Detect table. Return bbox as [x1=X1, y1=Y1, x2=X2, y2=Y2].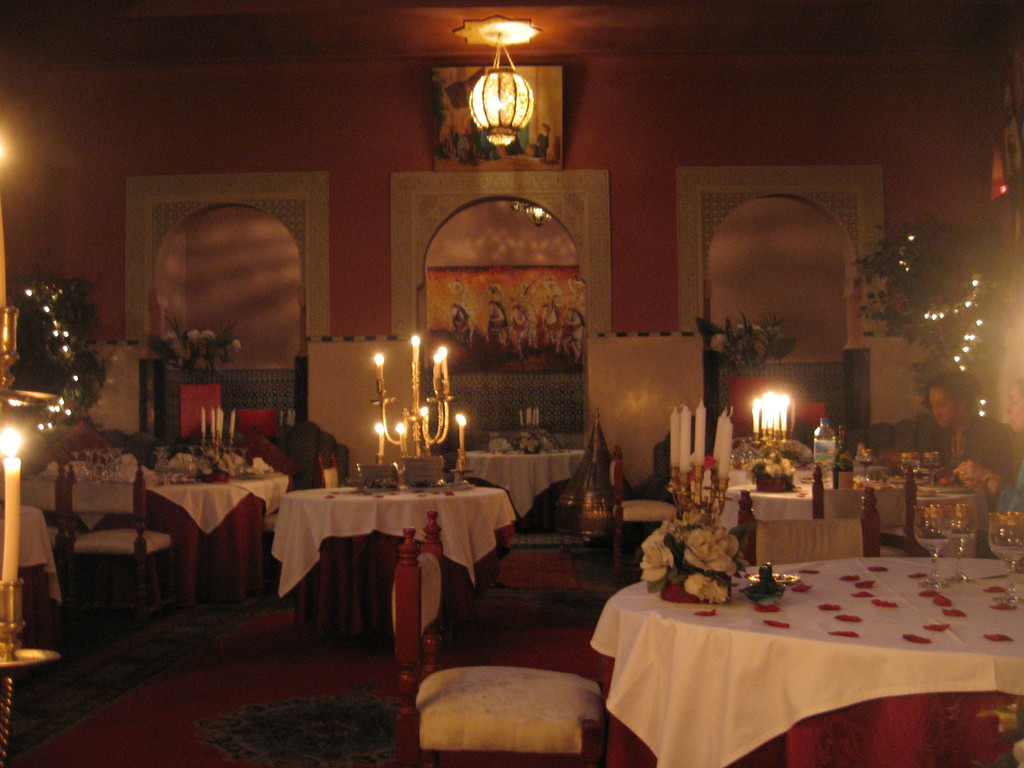
[x1=20, y1=480, x2=136, y2=527].
